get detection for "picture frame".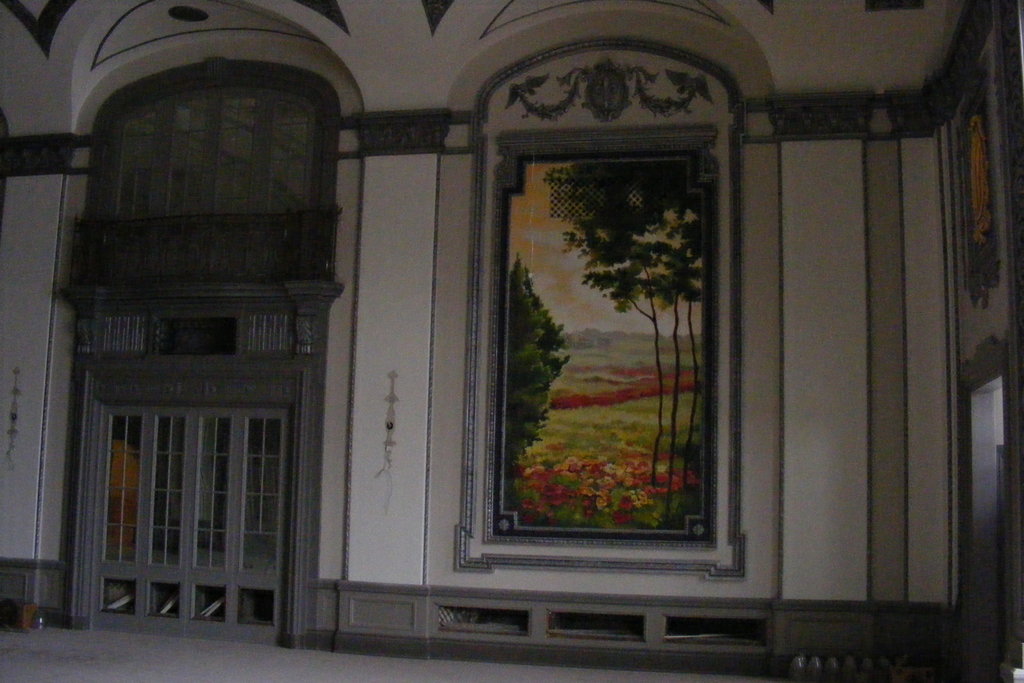
Detection: Rect(955, 52, 998, 308).
